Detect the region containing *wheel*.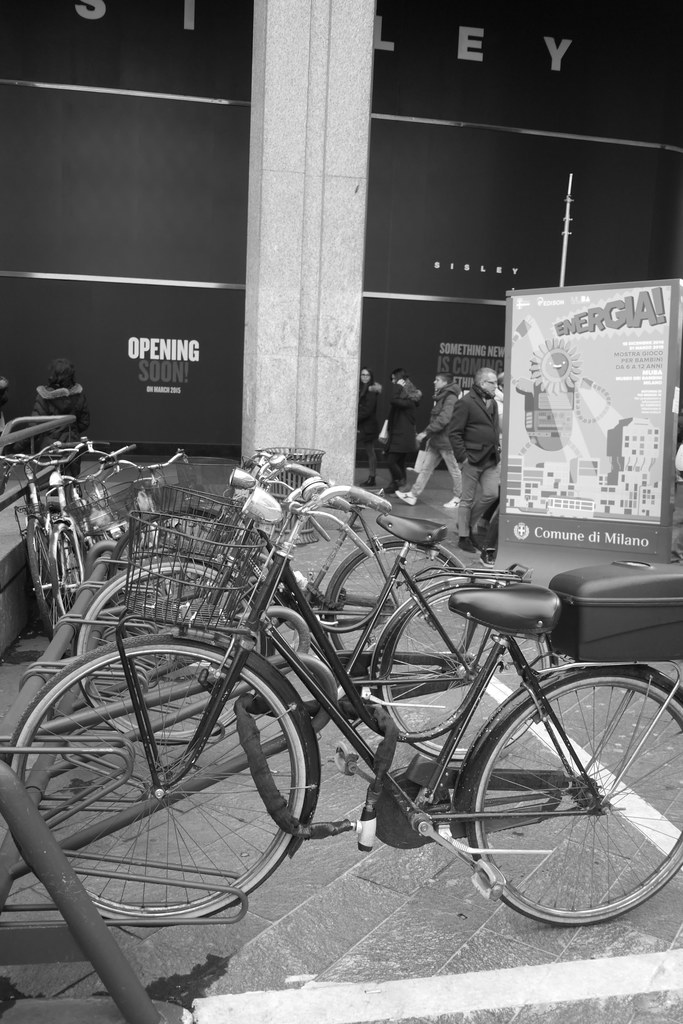
crop(317, 540, 473, 689).
